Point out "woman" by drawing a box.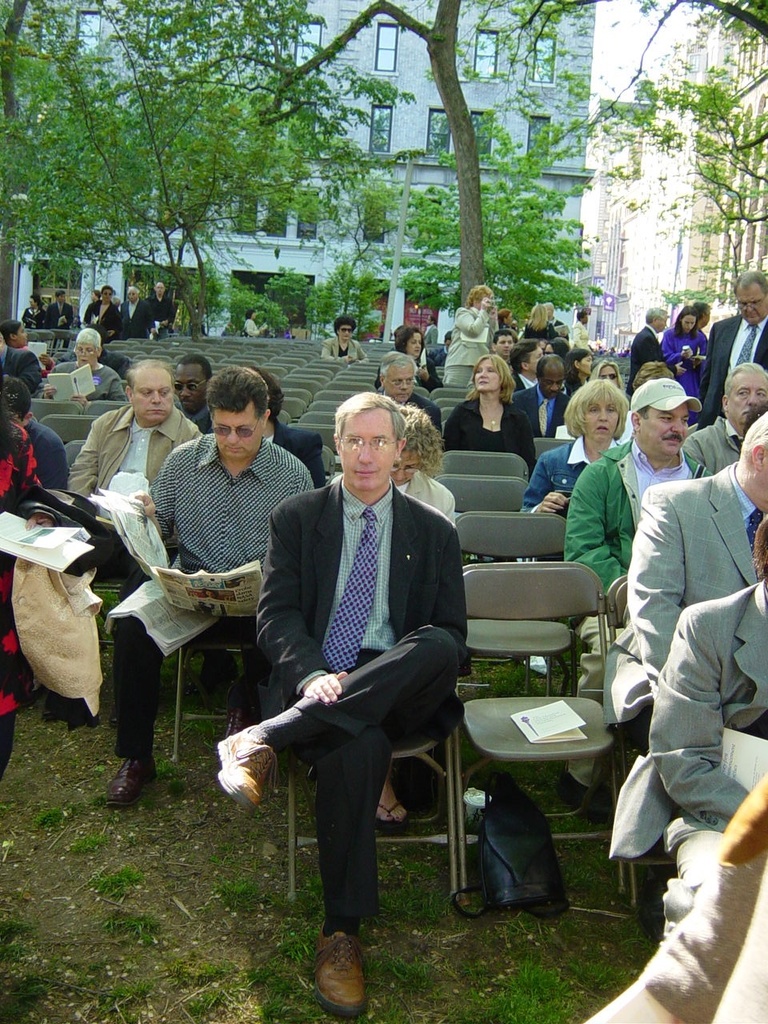
<region>658, 309, 711, 427</region>.
